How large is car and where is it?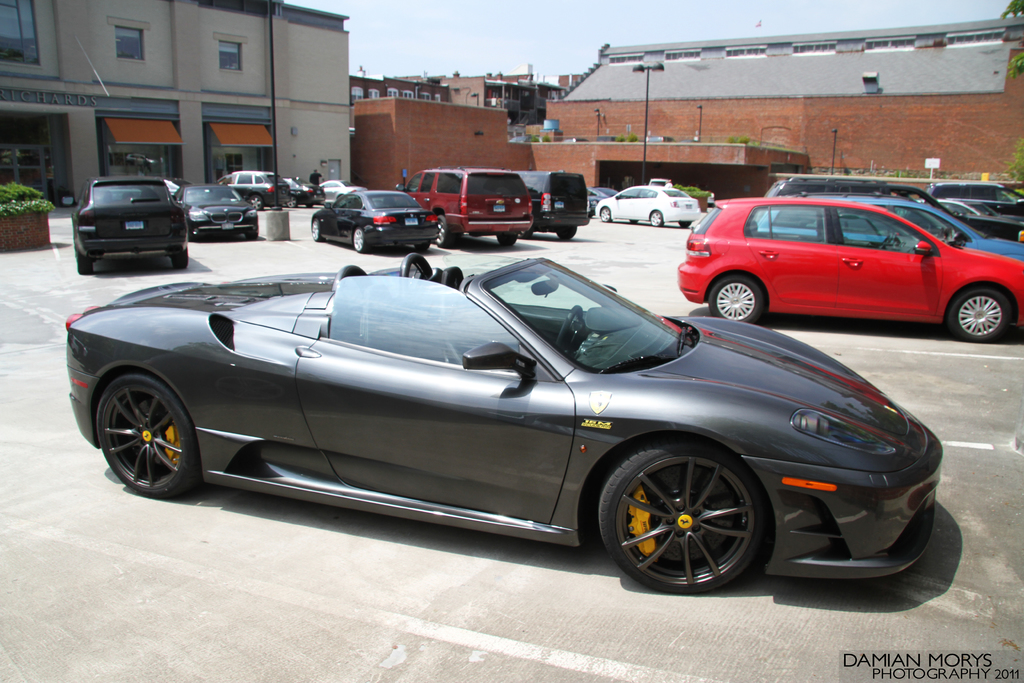
Bounding box: 924, 179, 1023, 210.
